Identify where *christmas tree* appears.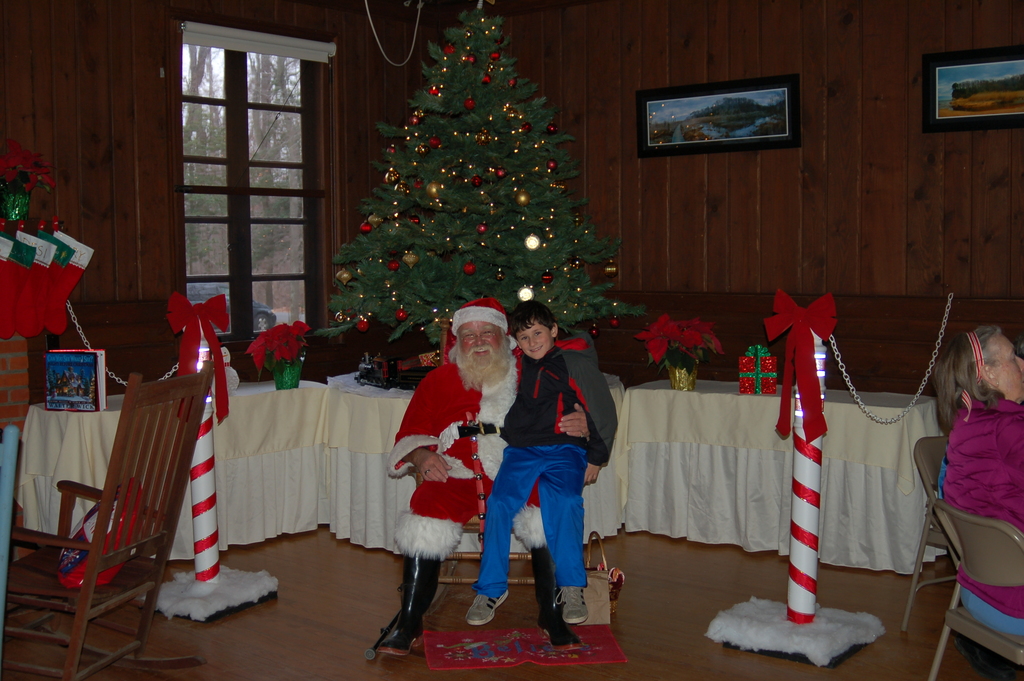
Appears at (330,1,641,390).
